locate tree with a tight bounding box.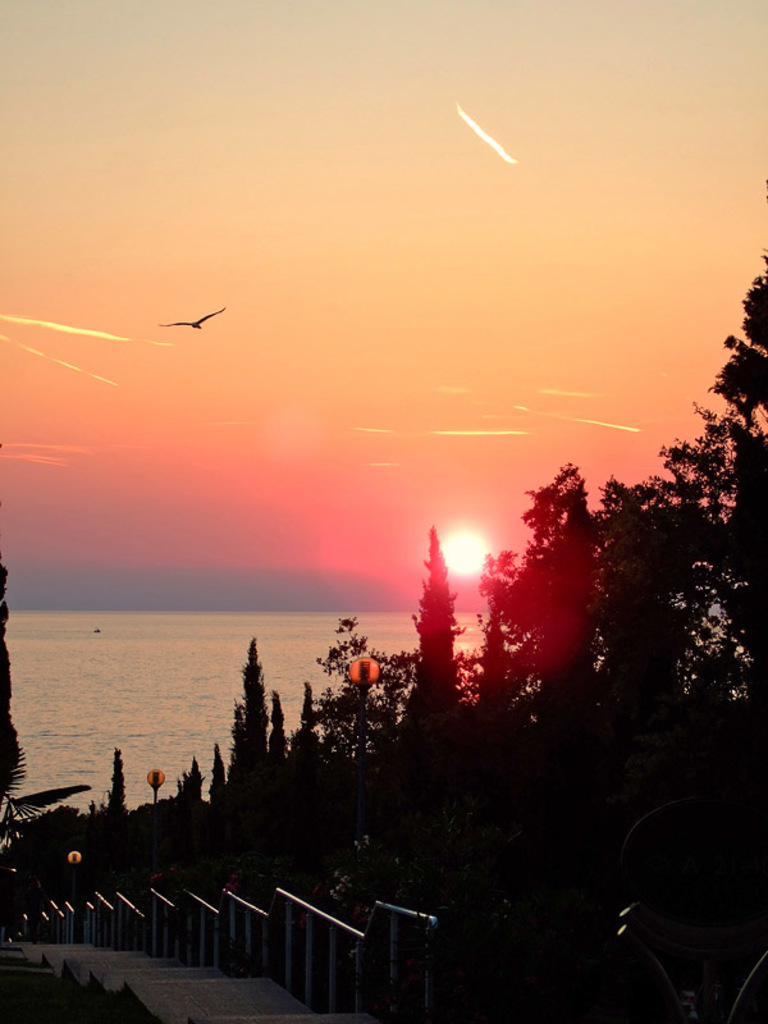
[x1=297, y1=689, x2=328, y2=760].
